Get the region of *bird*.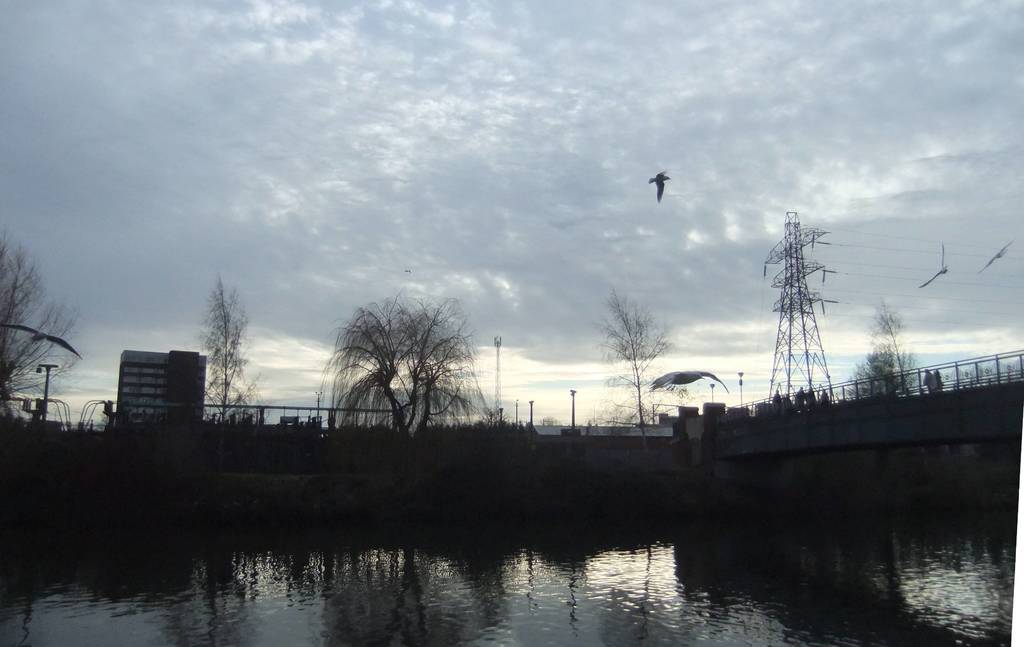
crop(913, 242, 950, 289).
